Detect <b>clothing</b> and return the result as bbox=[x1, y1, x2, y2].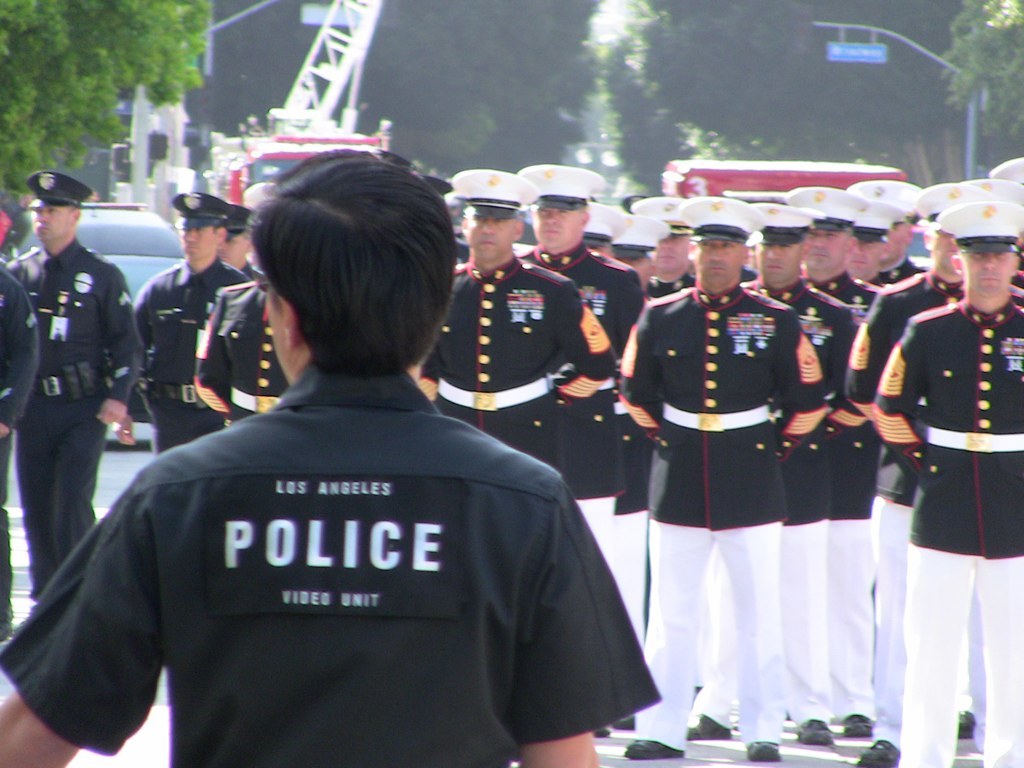
bbox=[819, 262, 884, 712].
